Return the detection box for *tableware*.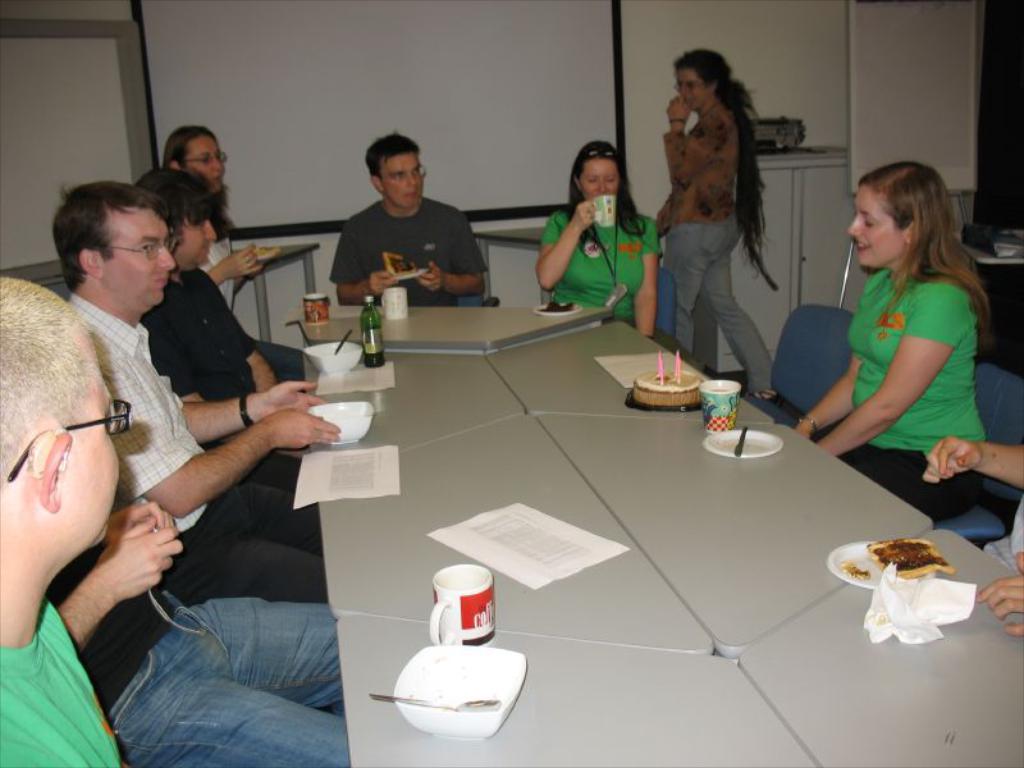
x1=428, y1=564, x2=493, y2=643.
